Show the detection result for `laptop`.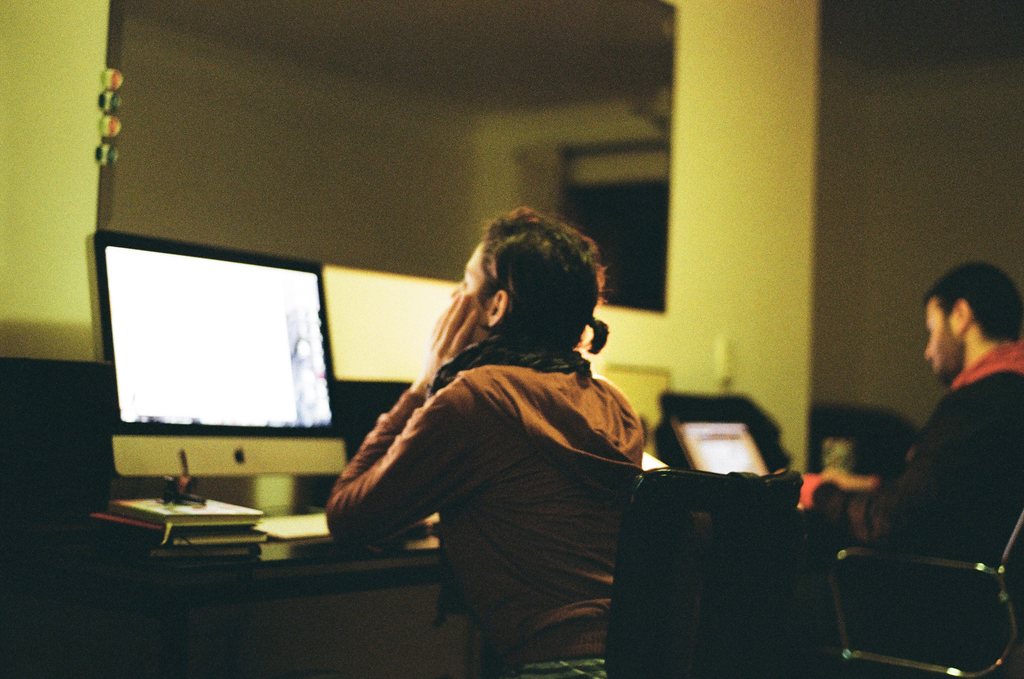
{"left": 675, "top": 415, "right": 770, "bottom": 473}.
